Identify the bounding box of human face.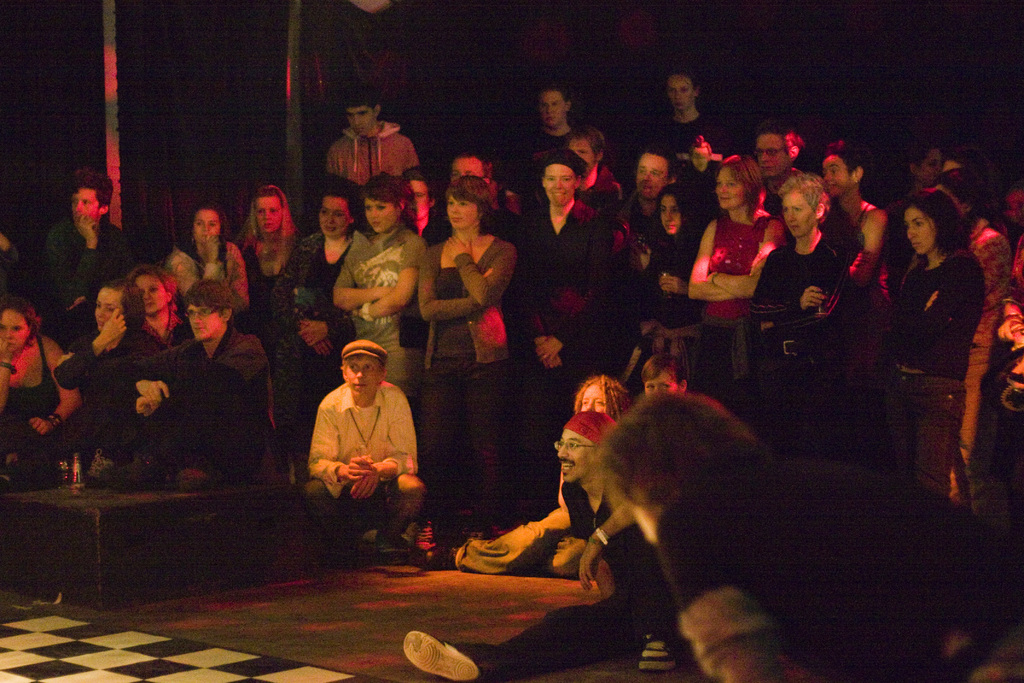
BBox(919, 149, 942, 185).
